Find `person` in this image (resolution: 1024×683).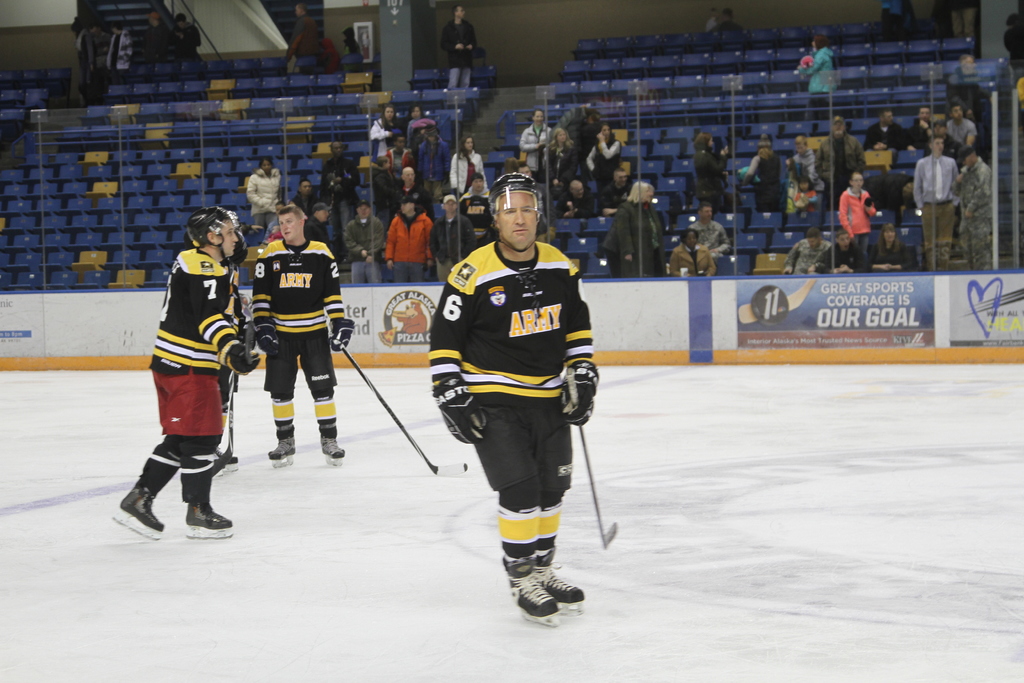
bbox=(289, 173, 335, 254).
